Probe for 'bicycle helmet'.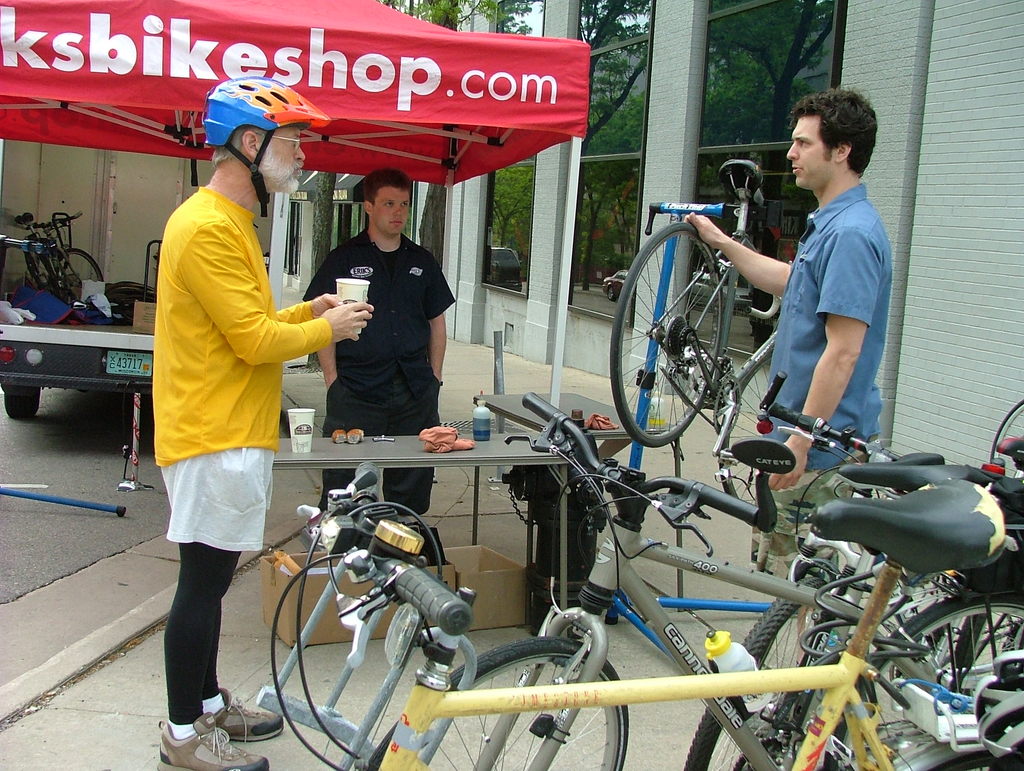
Probe result: box=[212, 75, 331, 213].
